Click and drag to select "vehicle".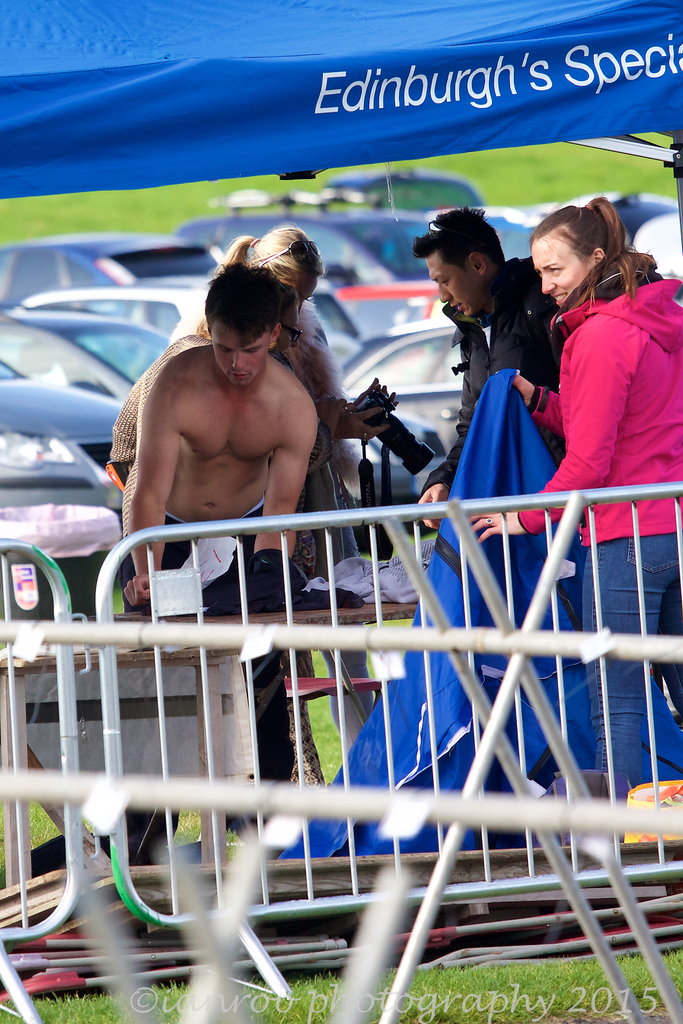
Selection: region(23, 286, 212, 344).
